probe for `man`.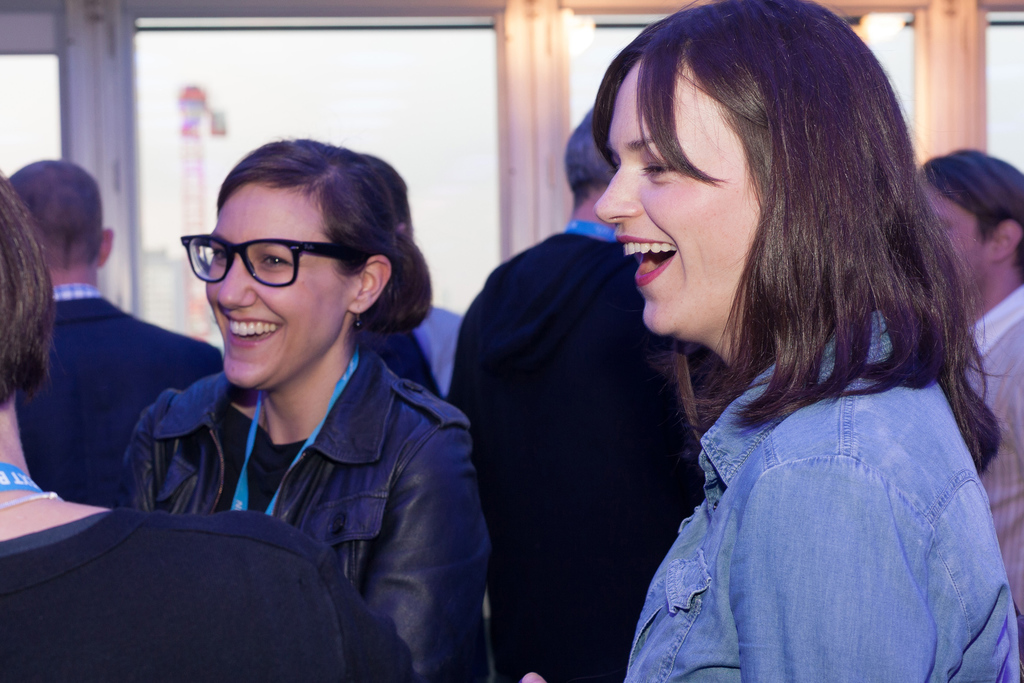
Probe result: 8, 160, 221, 511.
